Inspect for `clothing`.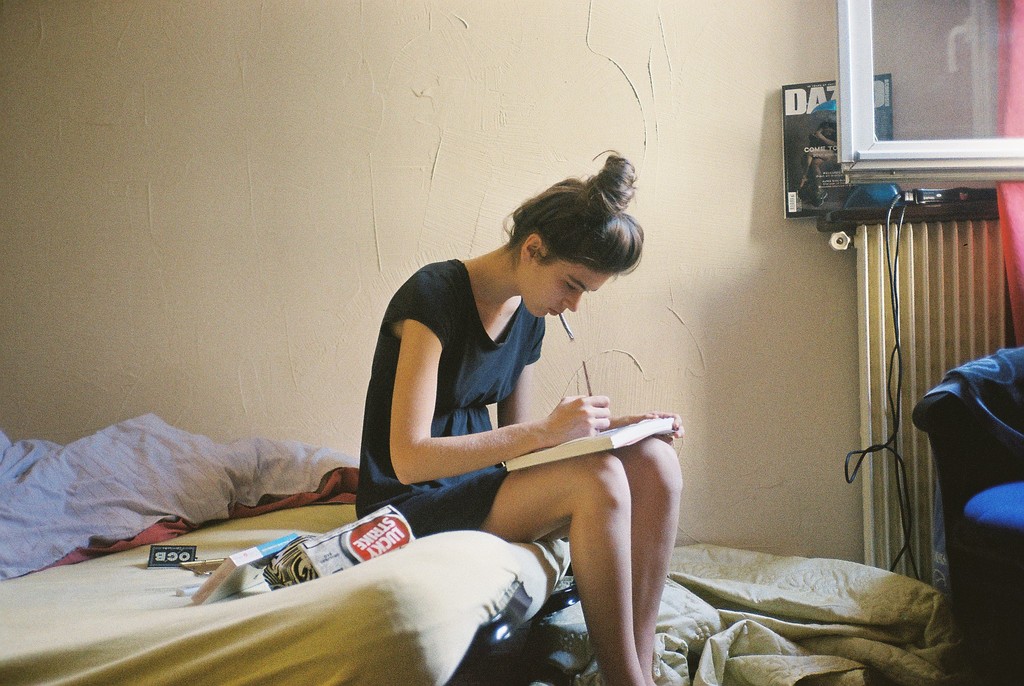
Inspection: region(352, 251, 543, 536).
